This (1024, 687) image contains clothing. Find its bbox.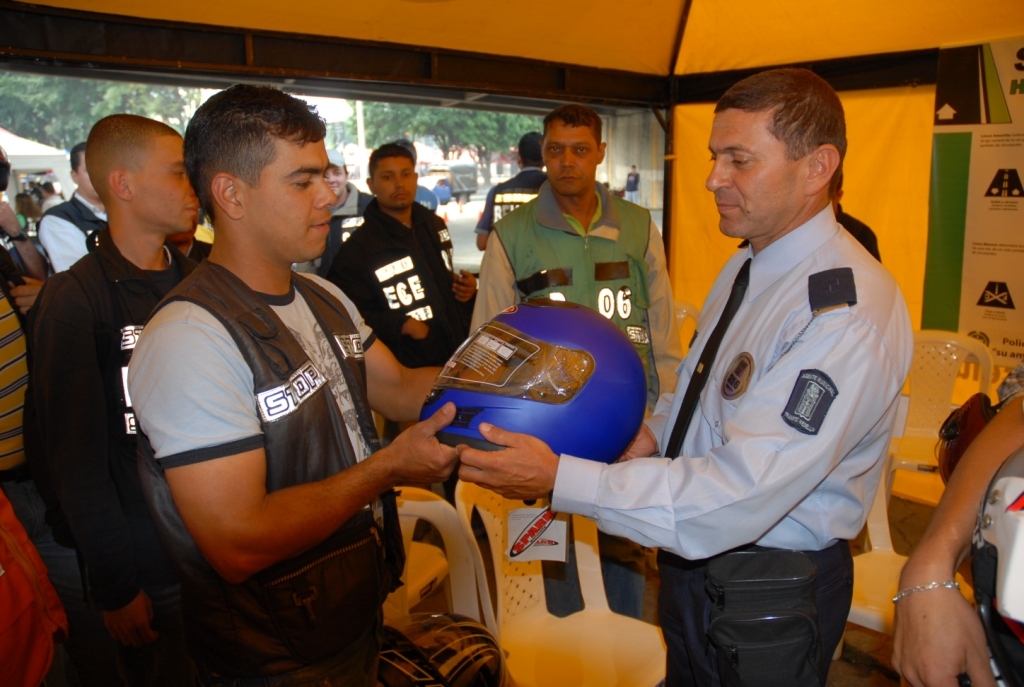
detection(36, 191, 113, 270).
